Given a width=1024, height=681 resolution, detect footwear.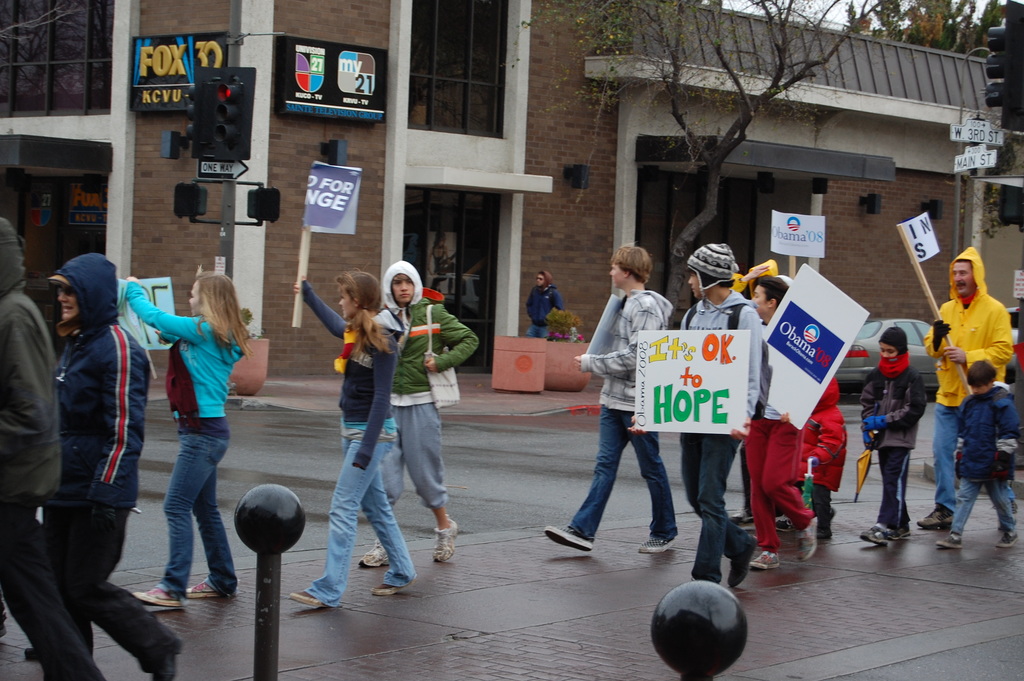
728:536:759:585.
